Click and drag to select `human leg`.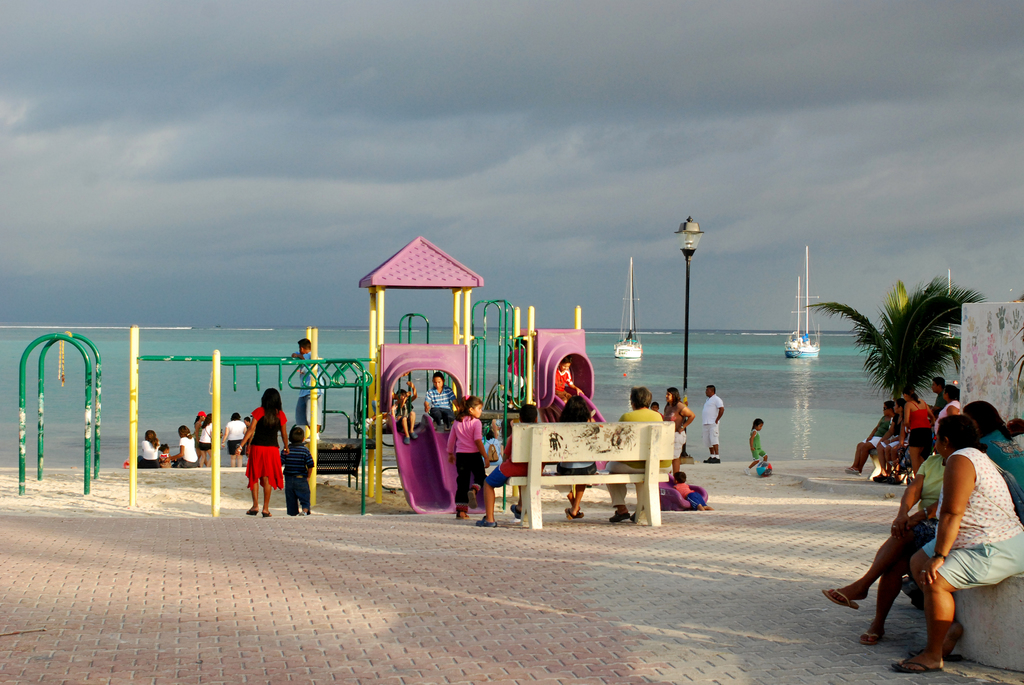
Selection: pyautogui.locateOnScreen(253, 452, 271, 518).
